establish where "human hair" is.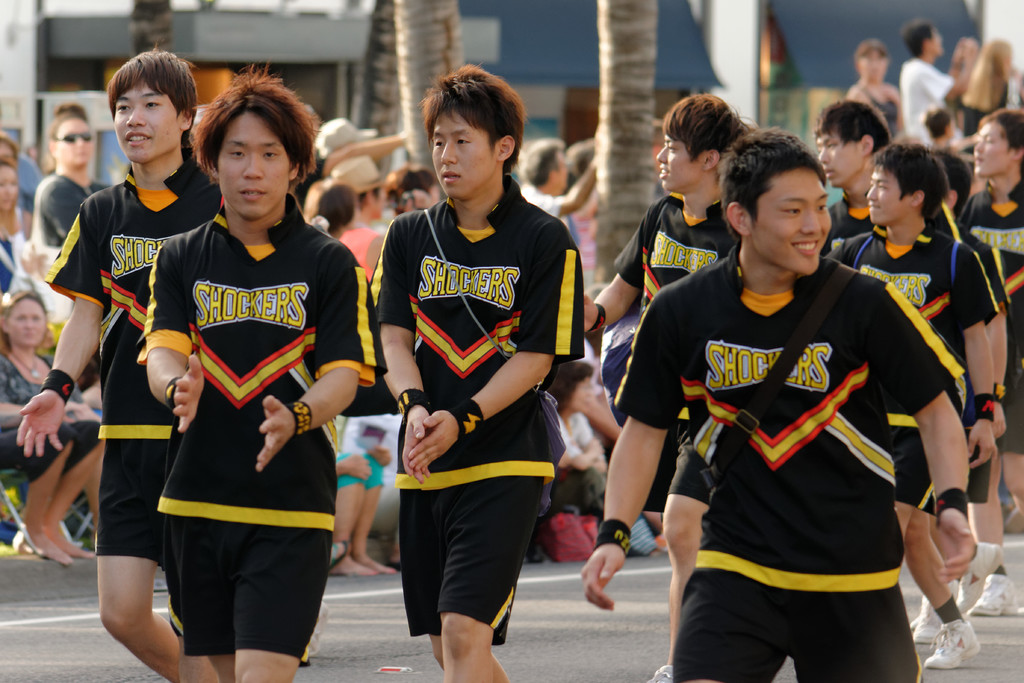
Established at {"x1": 811, "y1": 95, "x2": 894, "y2": 152}.
